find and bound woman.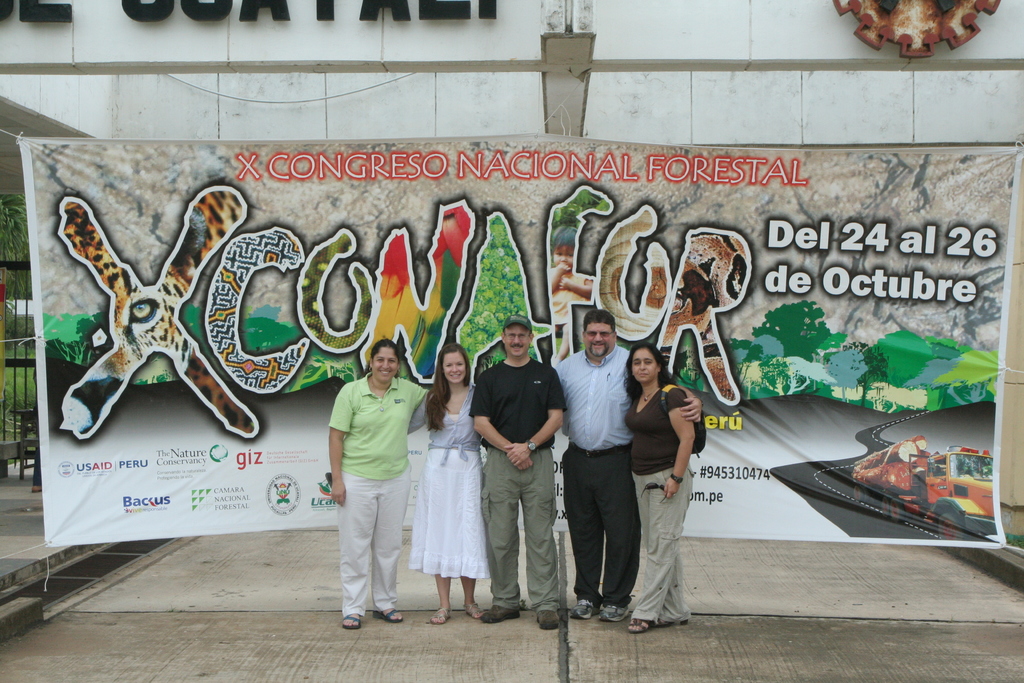
Bound: 625, 339, 699, 630.
